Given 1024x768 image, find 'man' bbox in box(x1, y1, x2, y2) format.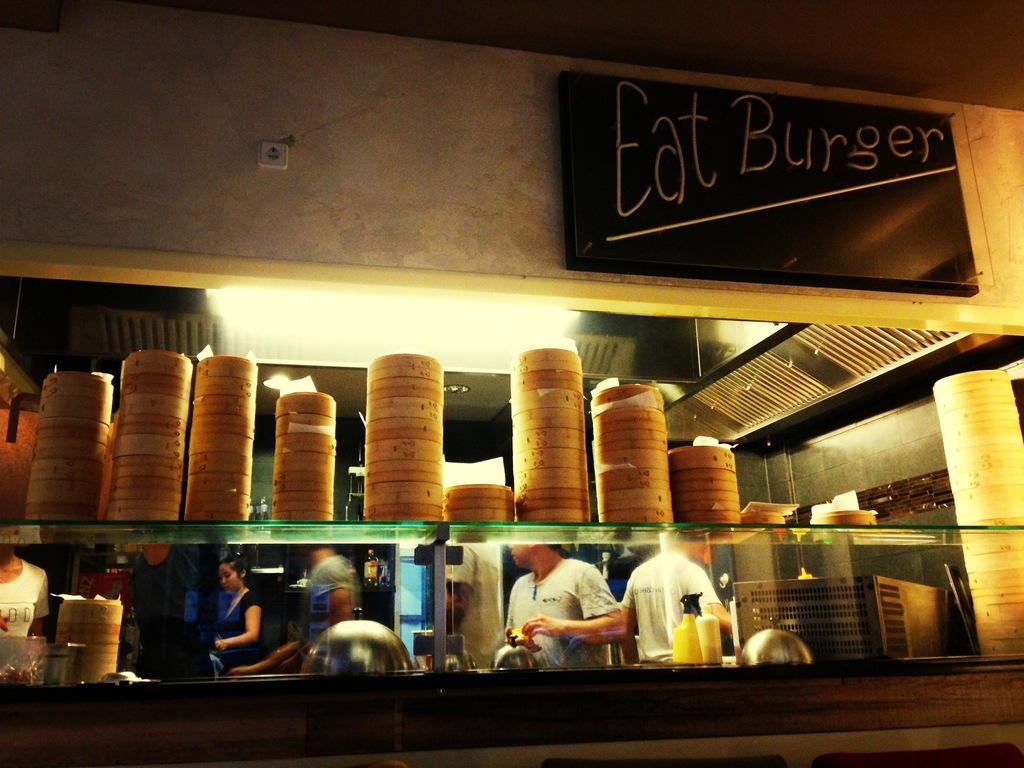
box(621, 548, 748, 683).
